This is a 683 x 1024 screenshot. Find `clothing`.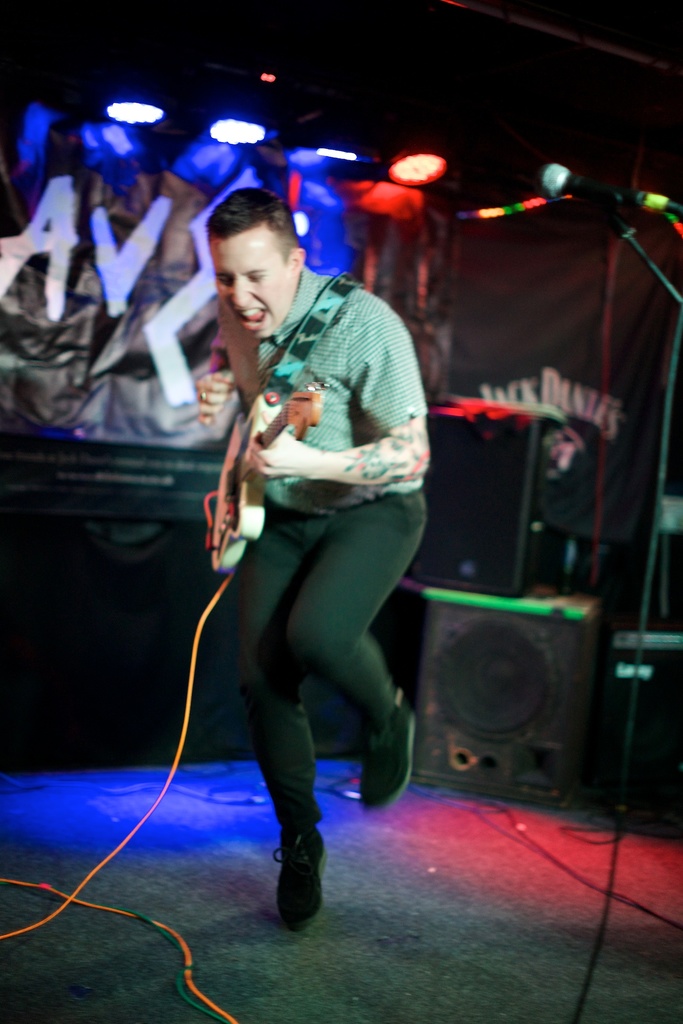
Bounding box: bbox=(176, 241, 436, 789).
